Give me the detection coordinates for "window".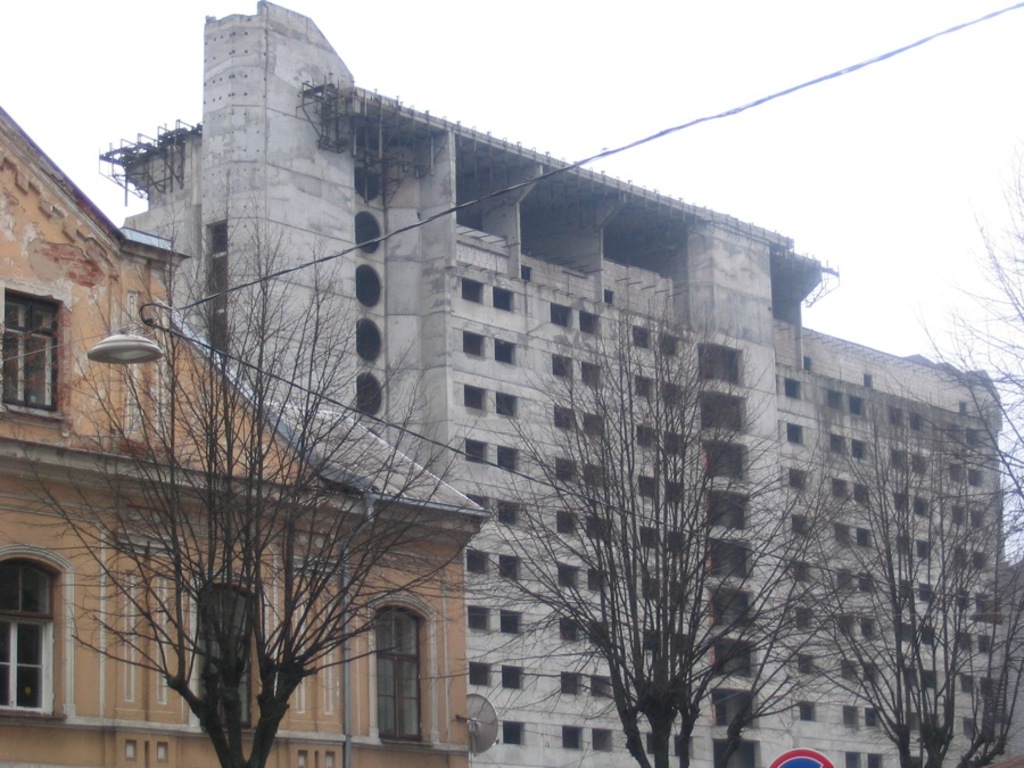
Rect(587, 569, 612, 592).
